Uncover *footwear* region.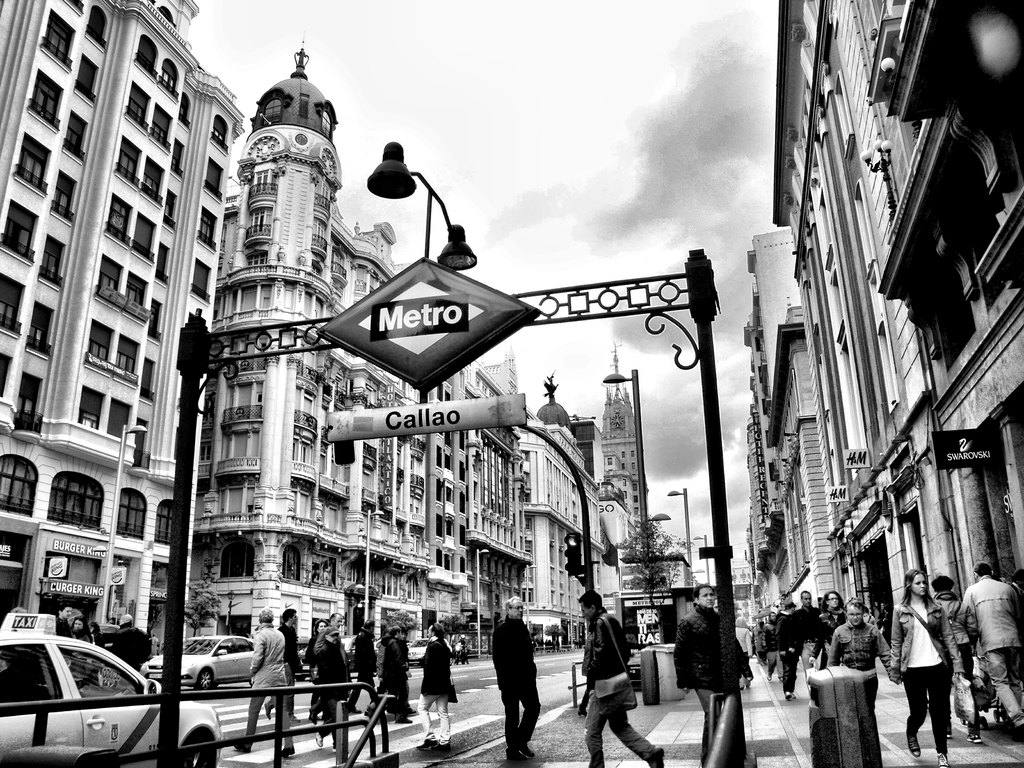
Uncovered: (x1=519, y1=744, x2=536, y2=758).
